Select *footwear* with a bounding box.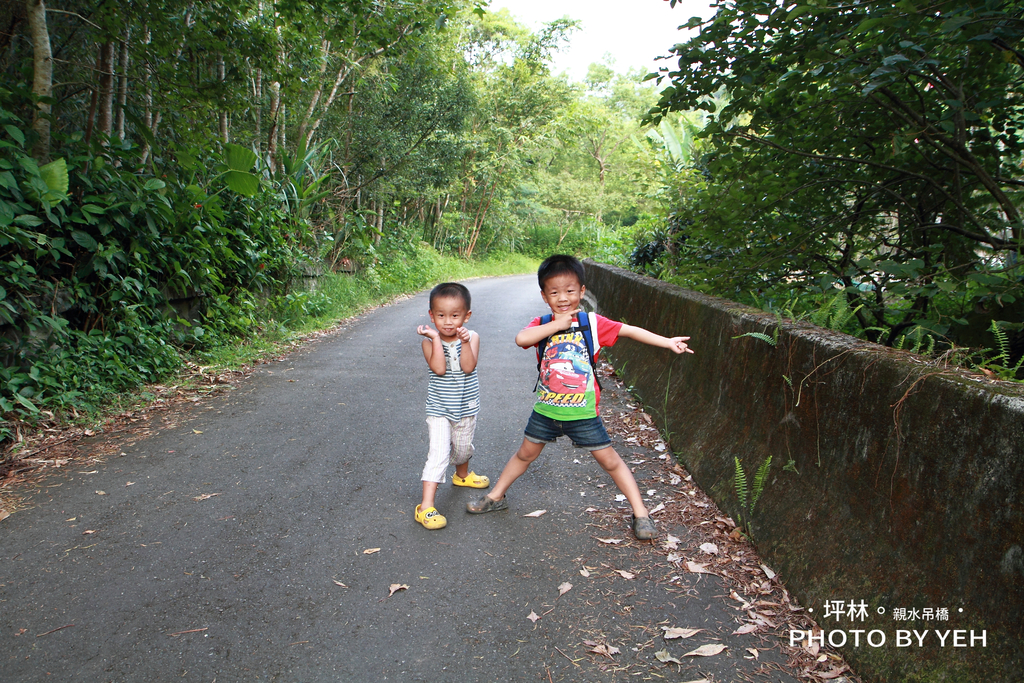
Rect(468, 497, 506, 509).
